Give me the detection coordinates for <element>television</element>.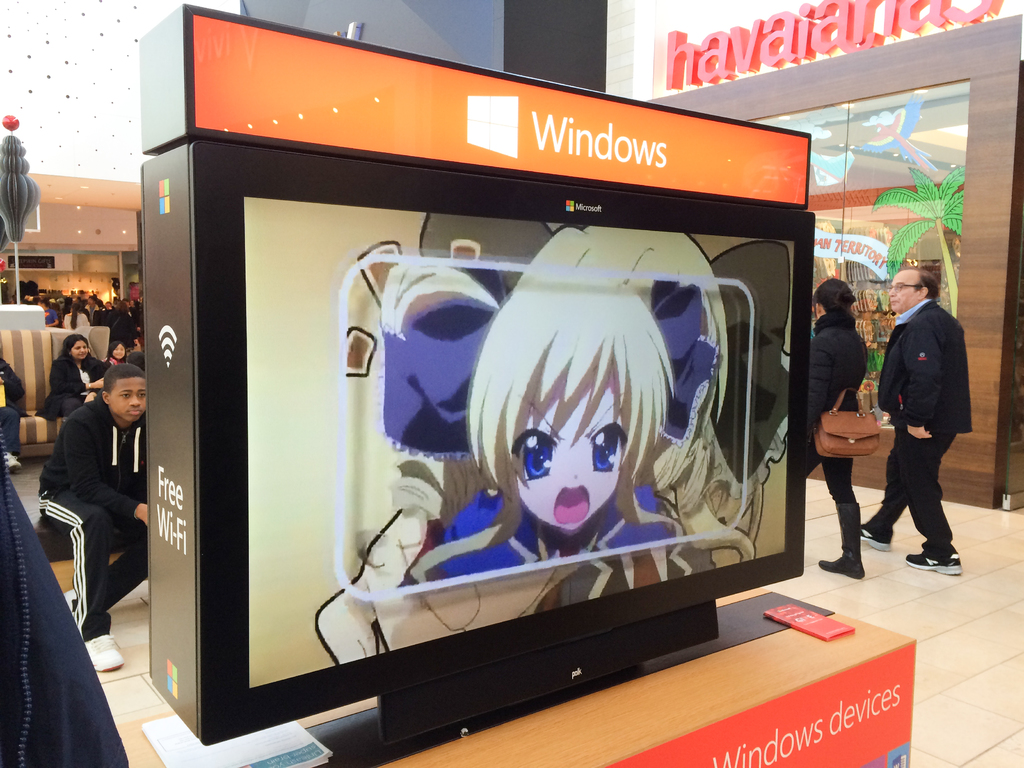
bbox(191, 134, 826, 755).
